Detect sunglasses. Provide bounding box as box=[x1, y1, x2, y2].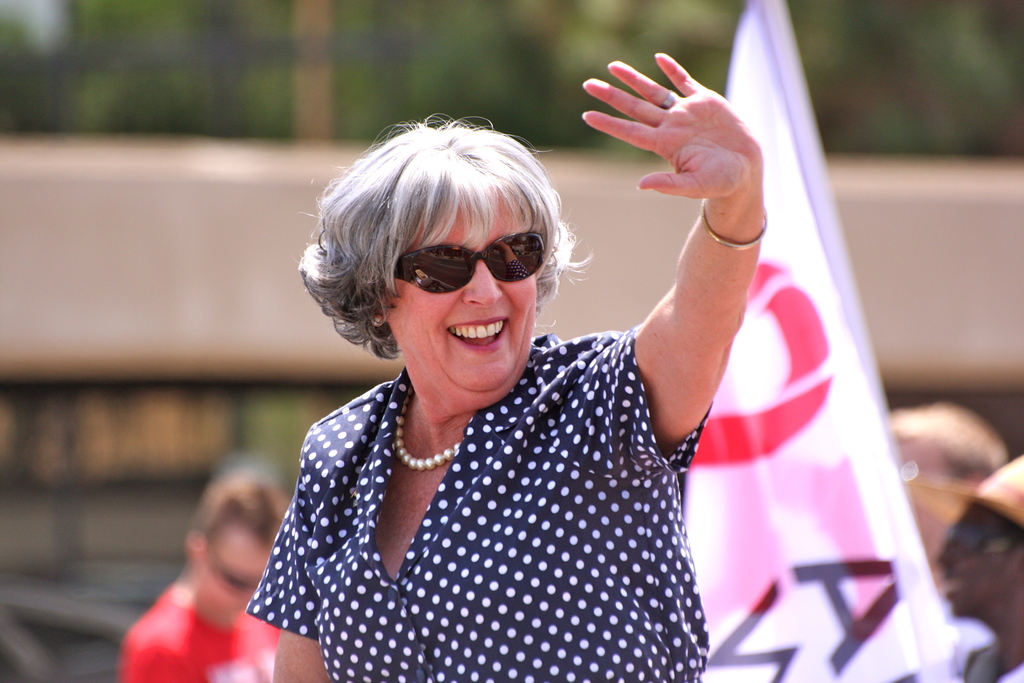
box=[946, 525, 1023, 561].
